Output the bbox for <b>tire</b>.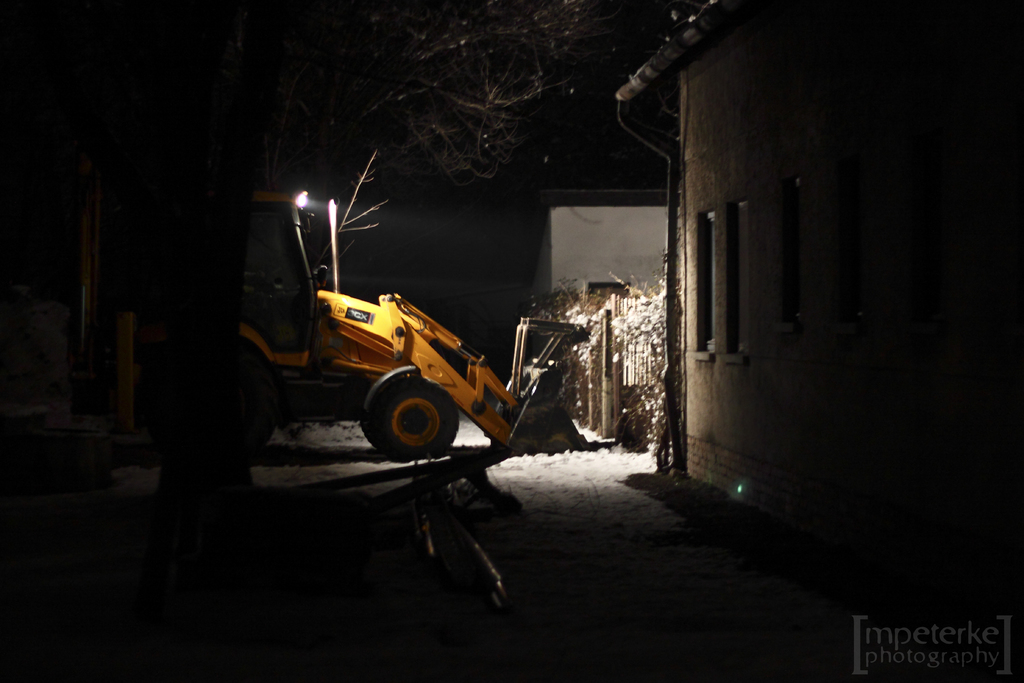
[358, 374, 454, 458].
